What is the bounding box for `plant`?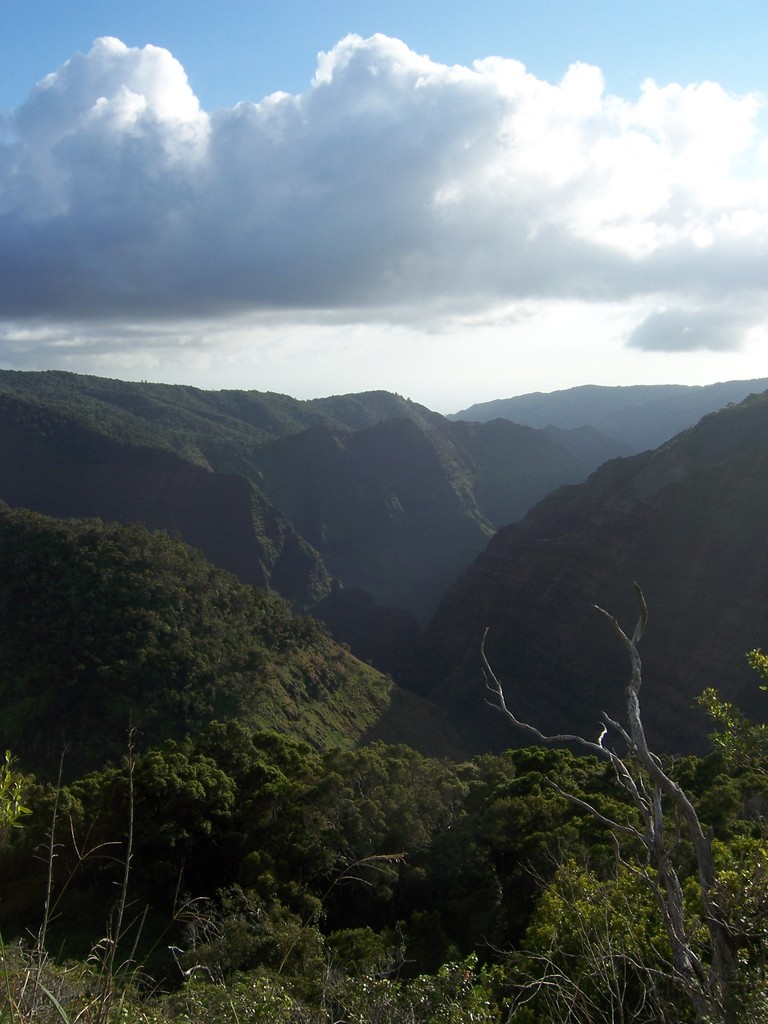
Rect(391, 949, 478, 1023).
